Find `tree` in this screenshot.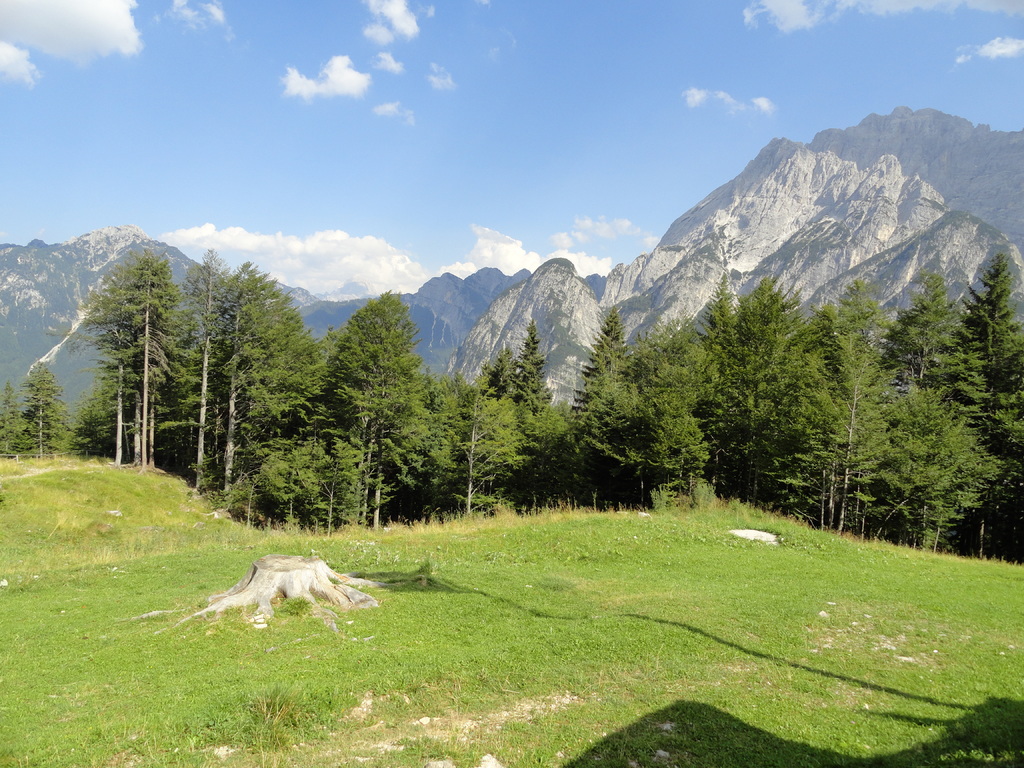
The bounding box for `tree` is 569:372:709:511.
